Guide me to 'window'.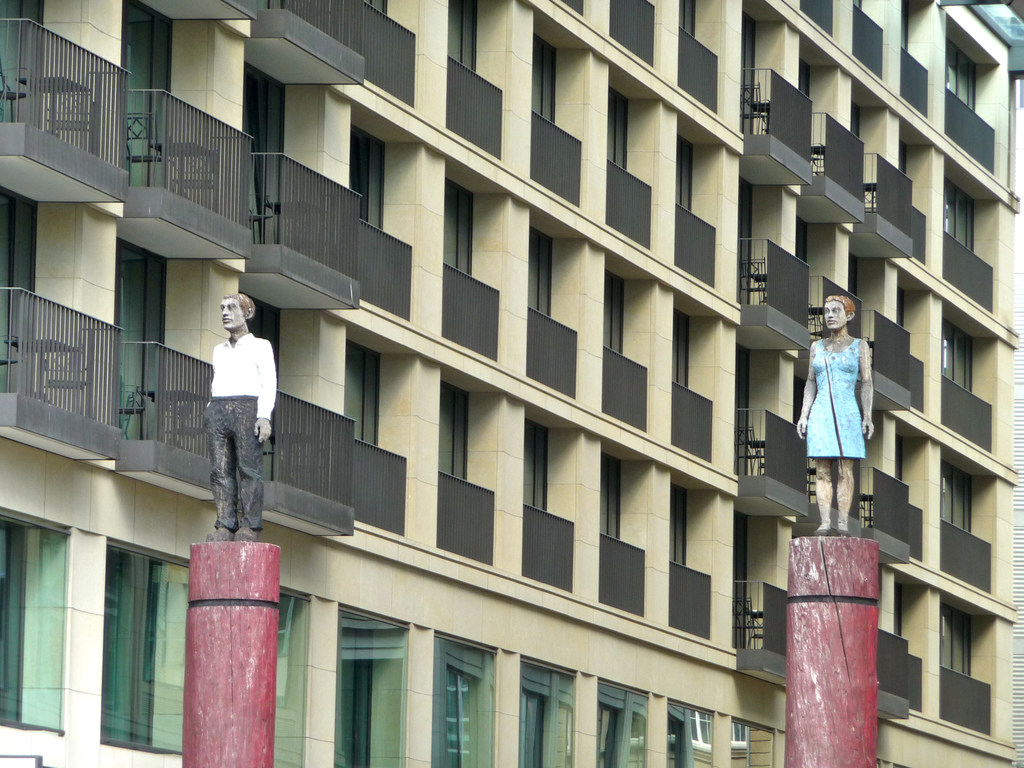
Guidance: (894, 287, 906, 325).
